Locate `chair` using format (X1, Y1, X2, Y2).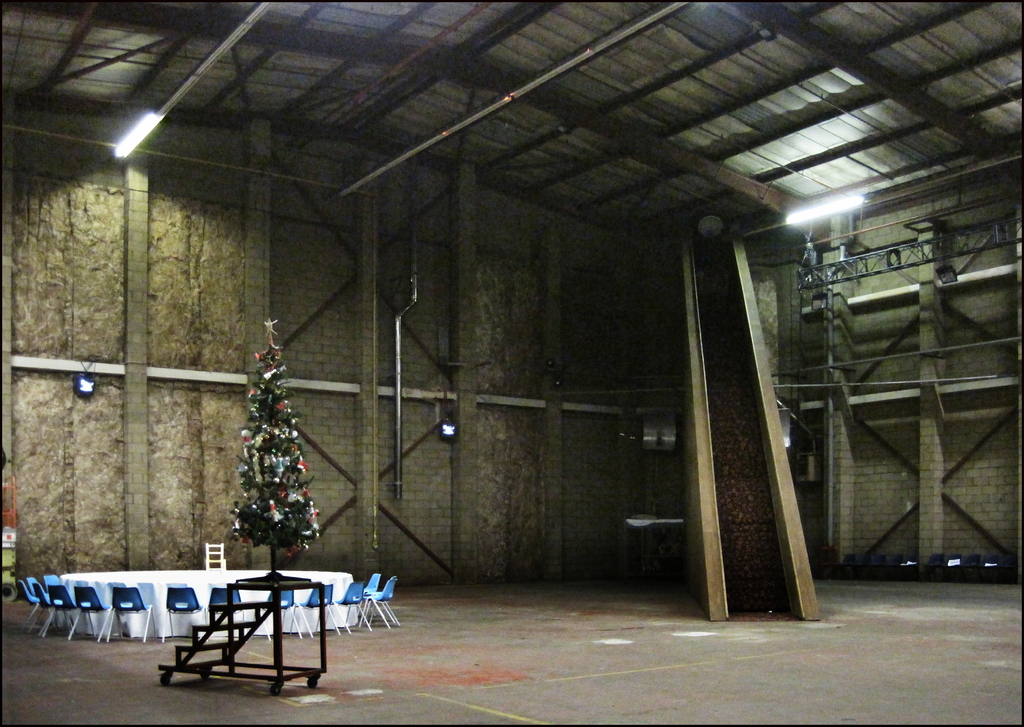
(353, 575, 397, 625).
